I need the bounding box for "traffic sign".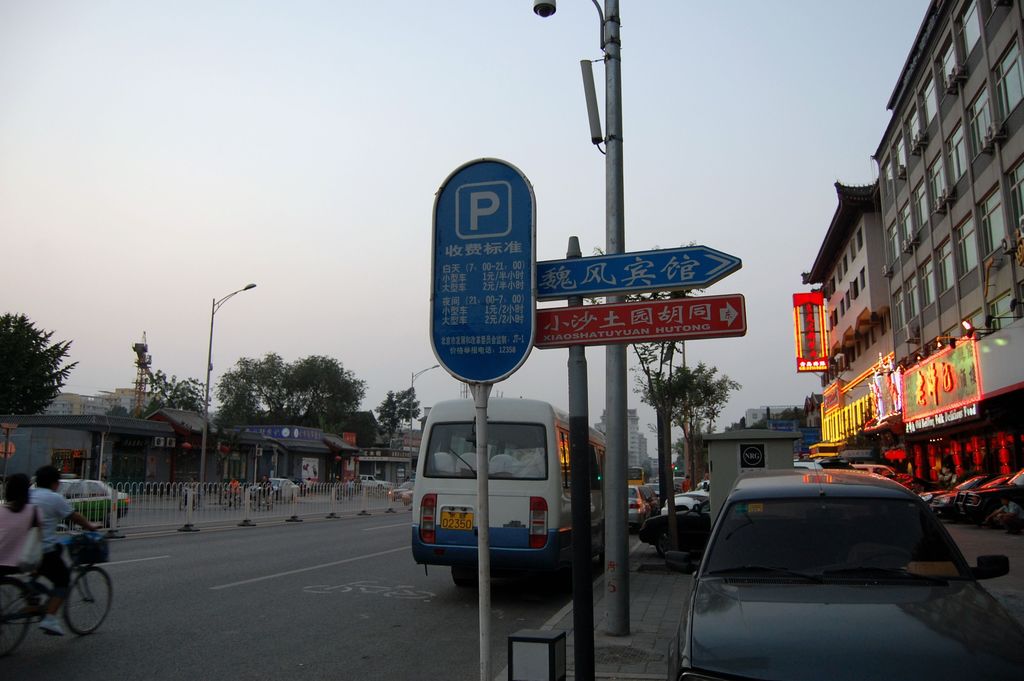
Here it is: l=538, t=241, r=742, b=296.
